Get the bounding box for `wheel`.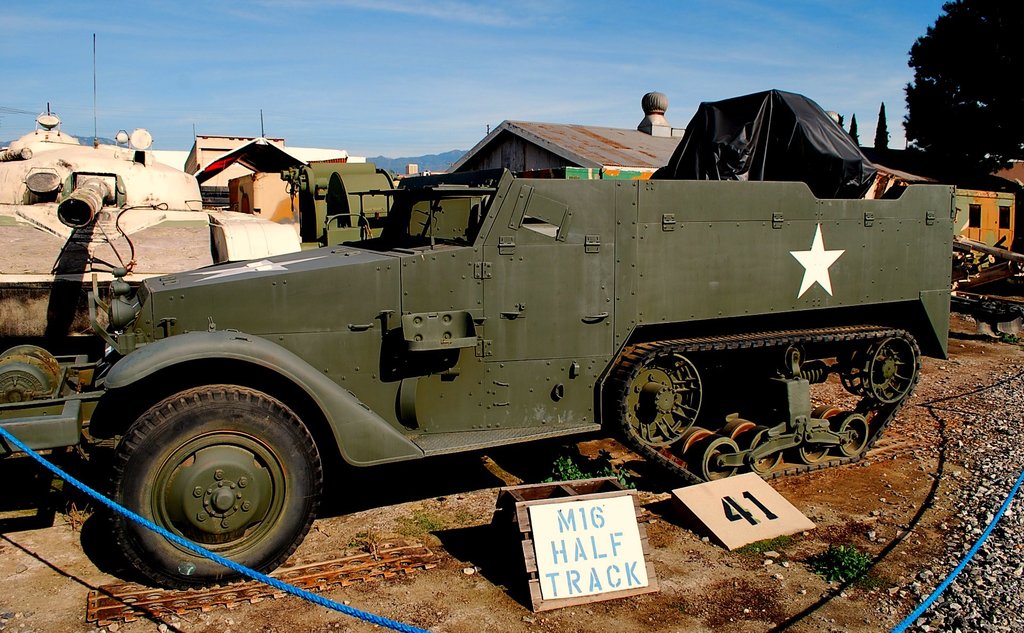
bbox=[105, 381, 325, 590].
